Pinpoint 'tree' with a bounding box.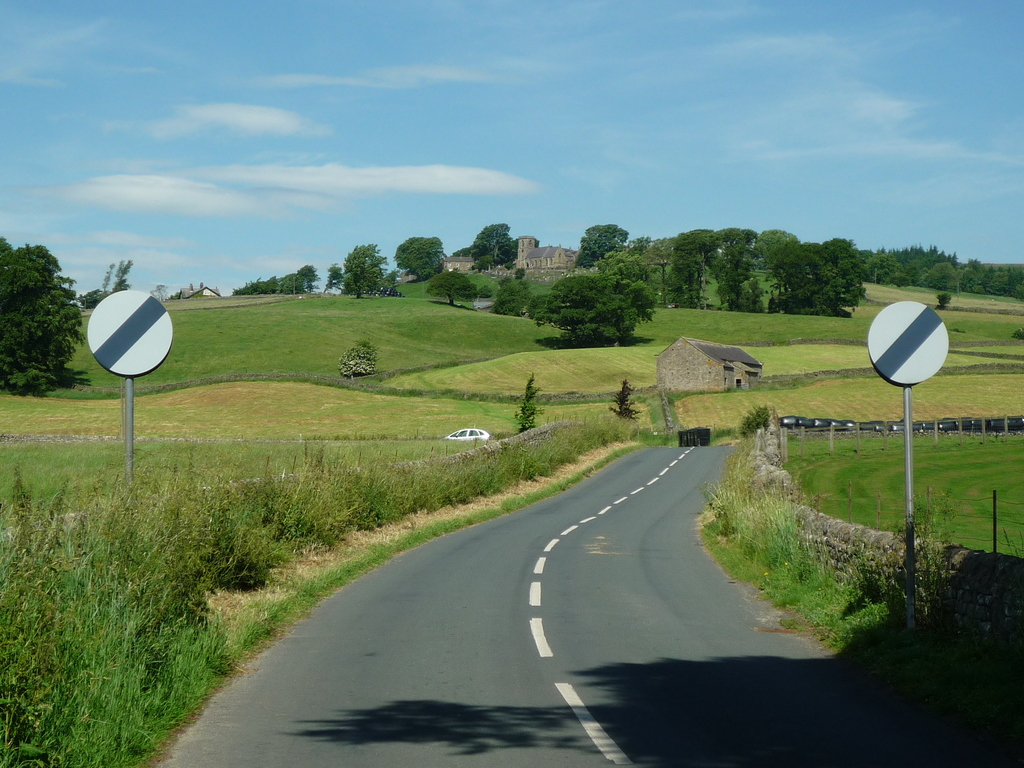
893 240 913 282.
